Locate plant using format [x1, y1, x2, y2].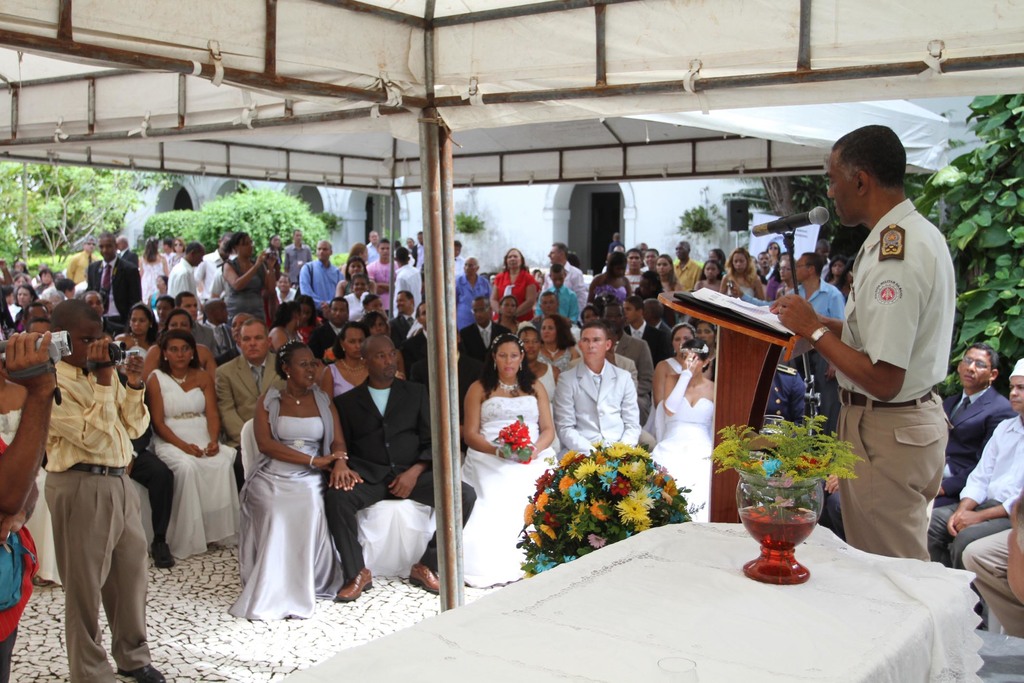
[522, 443, 696, 552].
